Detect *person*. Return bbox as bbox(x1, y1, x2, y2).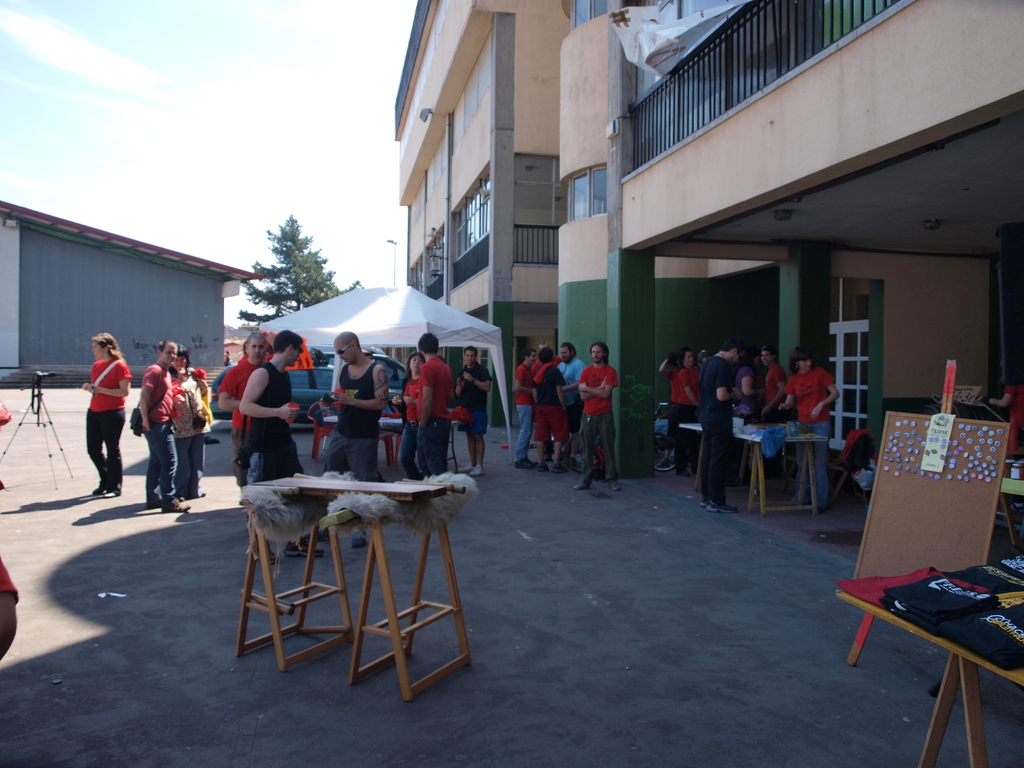
bbox(389, 351, 425, 479).
